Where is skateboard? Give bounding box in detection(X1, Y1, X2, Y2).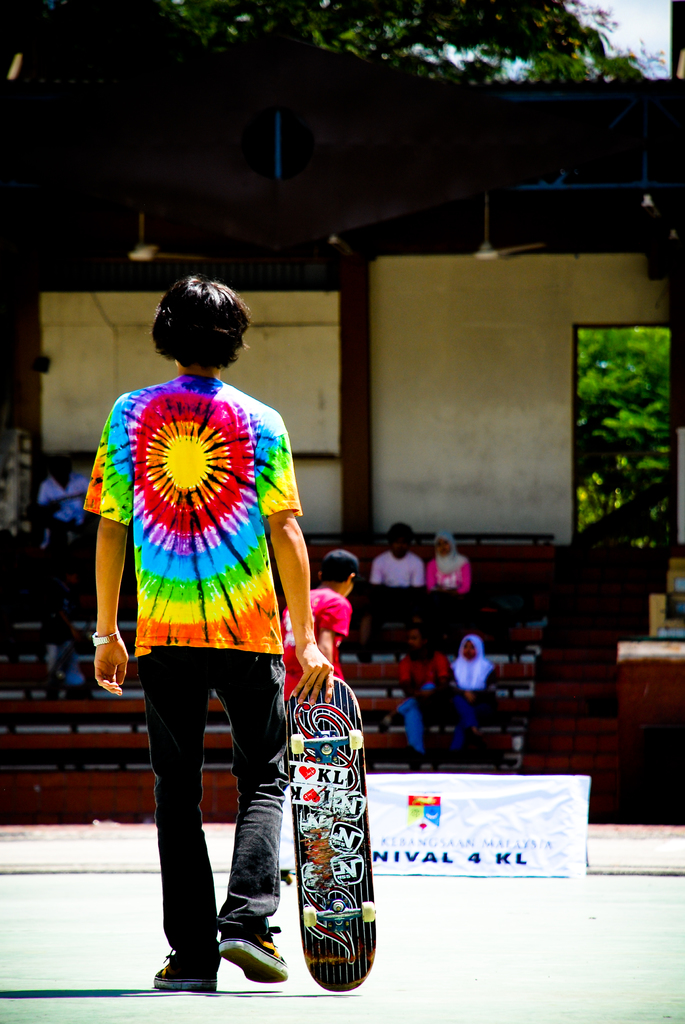
detection(284, 659, 373, 988).
